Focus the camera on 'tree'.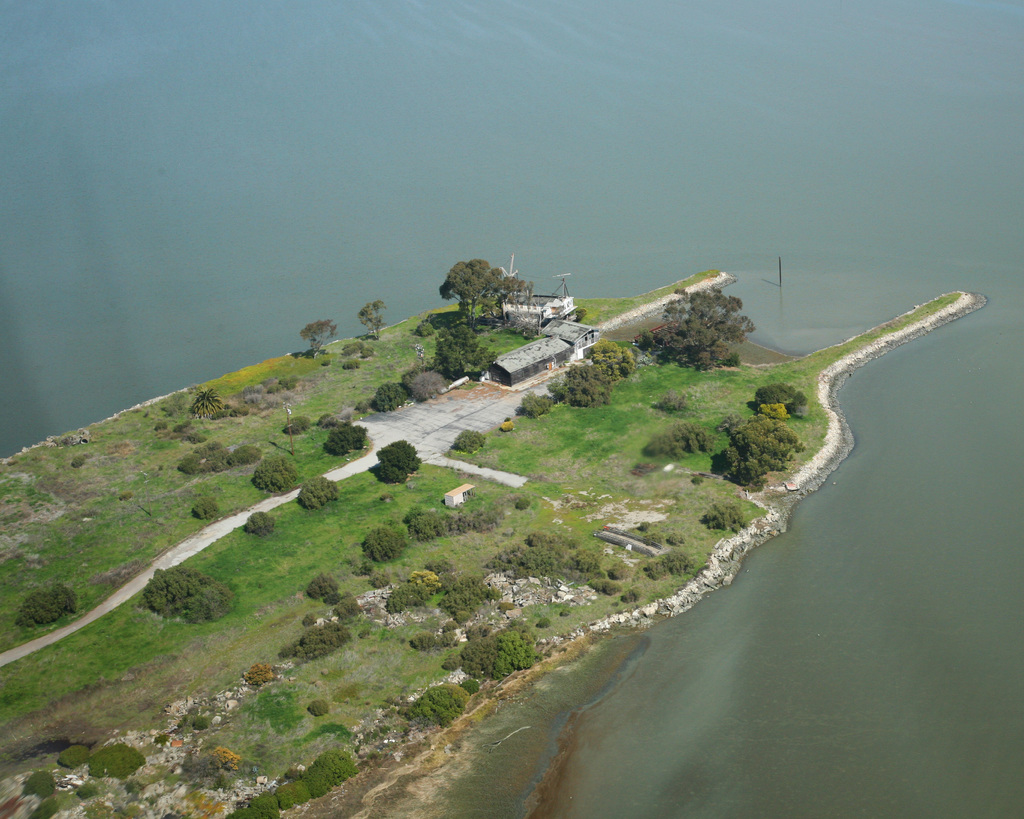
Focus region: bbox(141, 566, 242, 626).
